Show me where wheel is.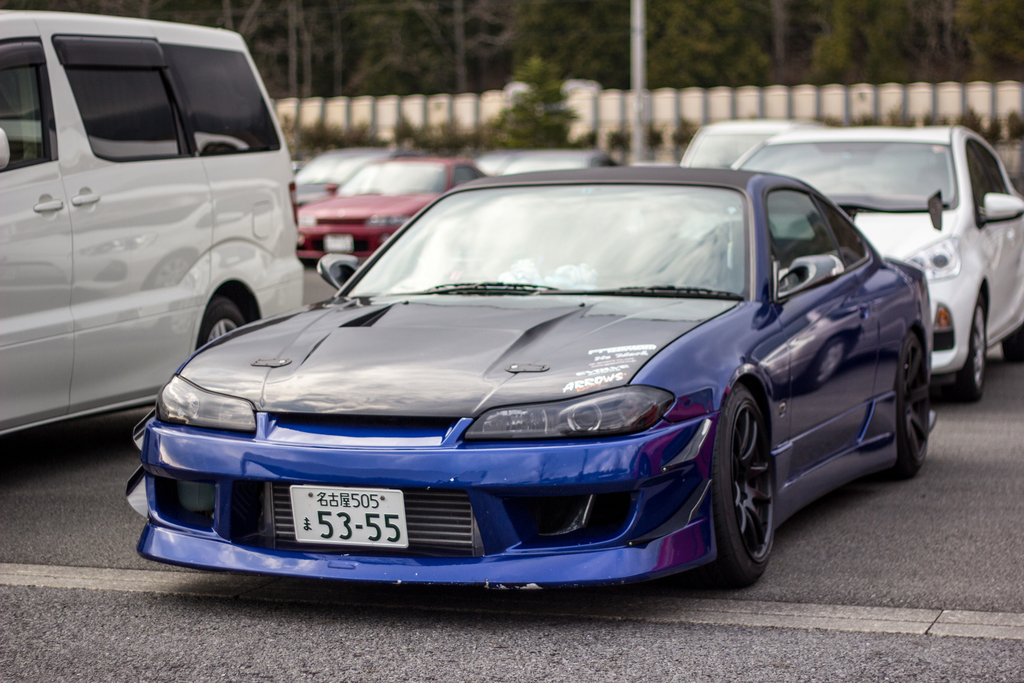
wheel is at (left=943, top=301, right=988, bottom=405).
